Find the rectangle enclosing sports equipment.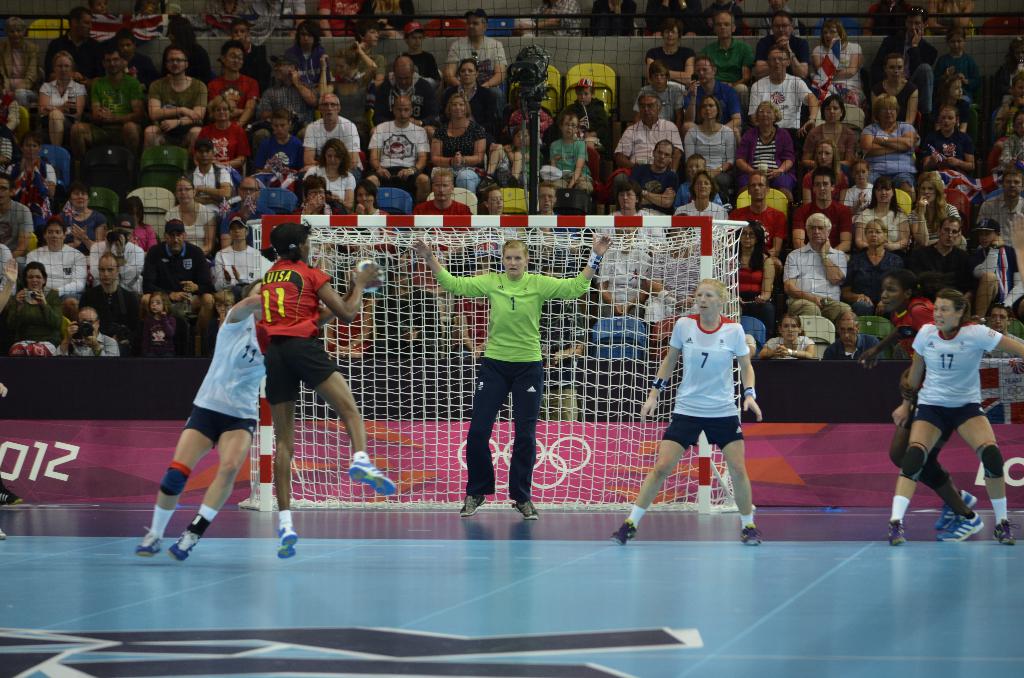
(x1=740, y1=522, x2=762, y2=544).
